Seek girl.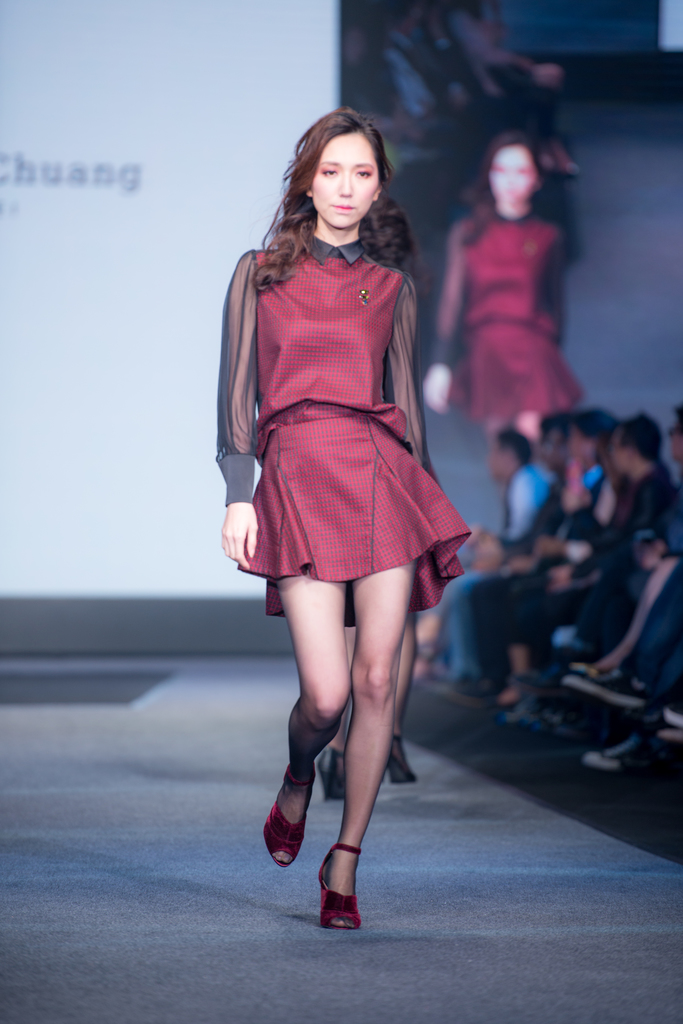
Rect(424, 138, 583, 451).
